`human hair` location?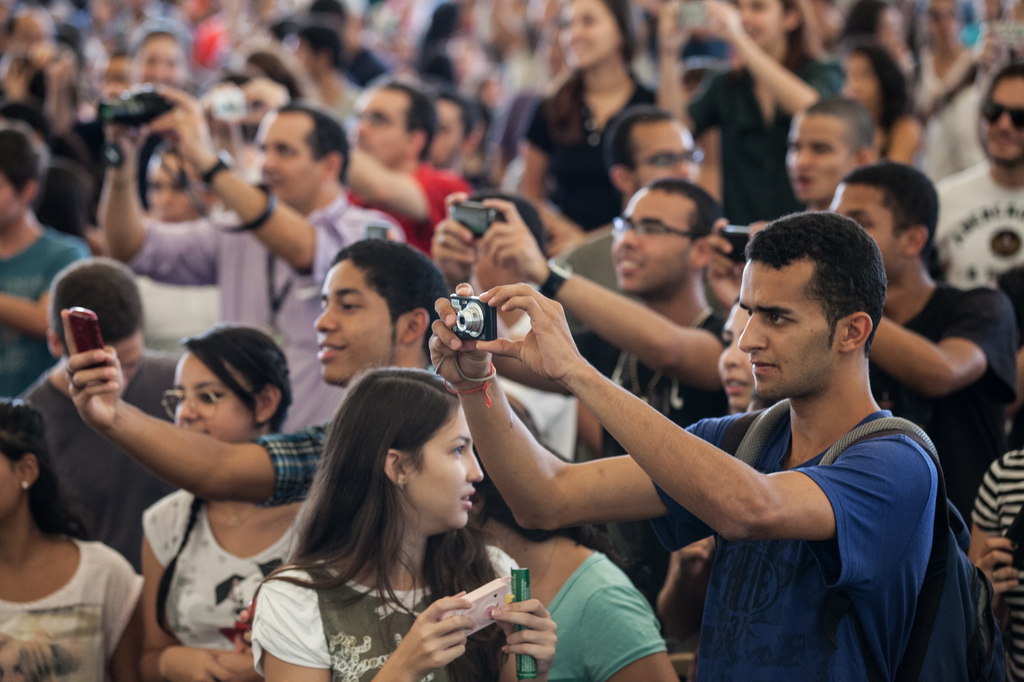
bbox=[0, 123, 50, 210]
